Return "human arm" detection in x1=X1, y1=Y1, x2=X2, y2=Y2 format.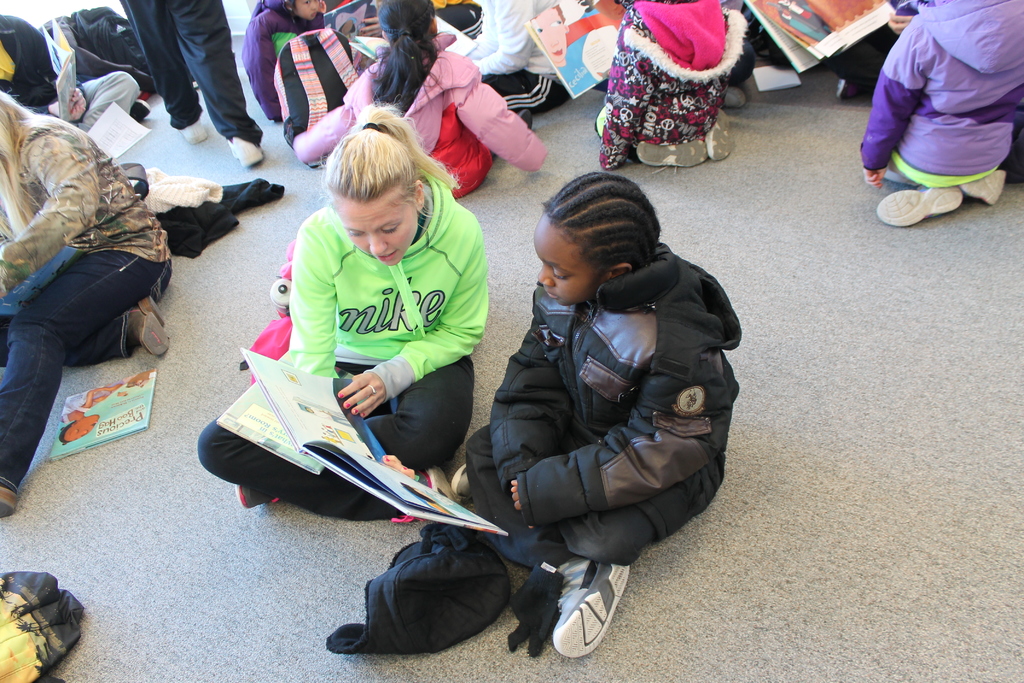
x1=885, y1=10, x2=916, y2=34.
